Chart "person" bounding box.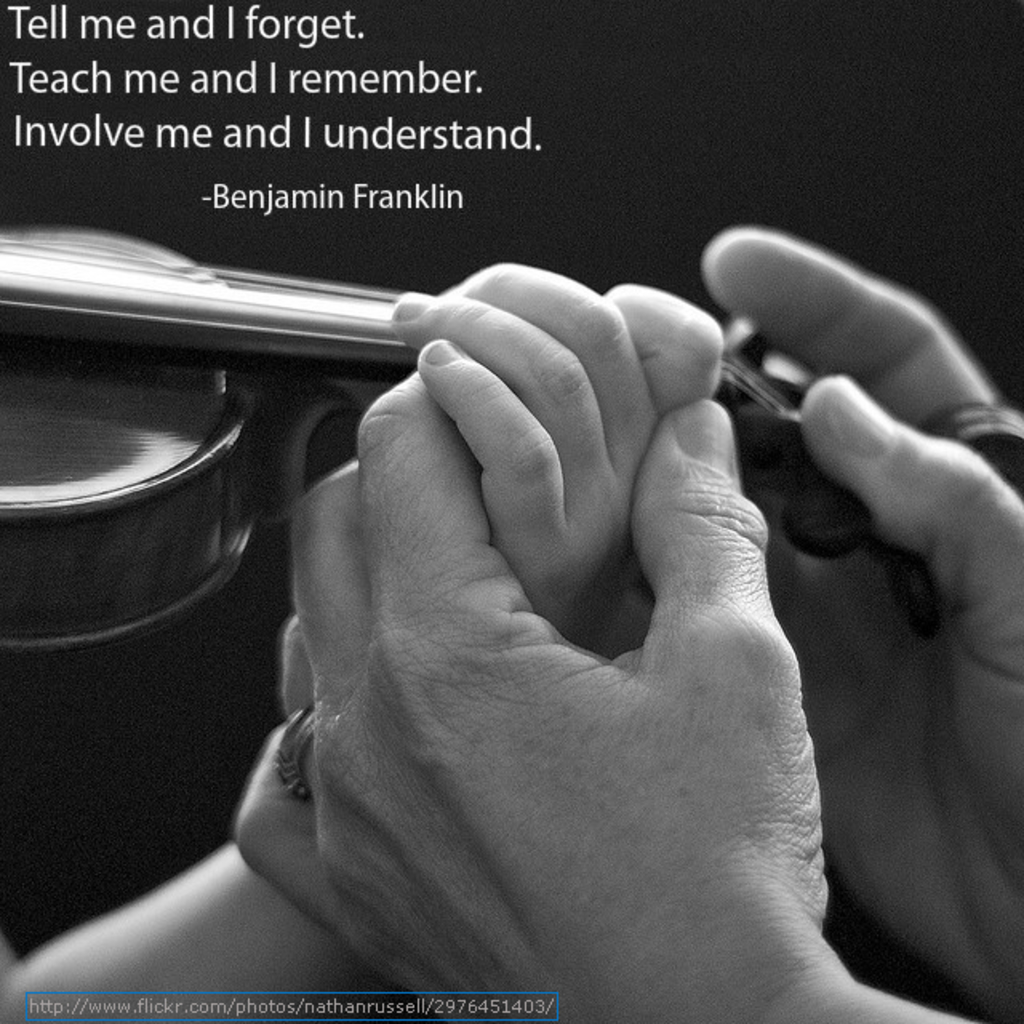
Charted: pyautogui.locateOnScreen(0, 262, 726, 1022).
